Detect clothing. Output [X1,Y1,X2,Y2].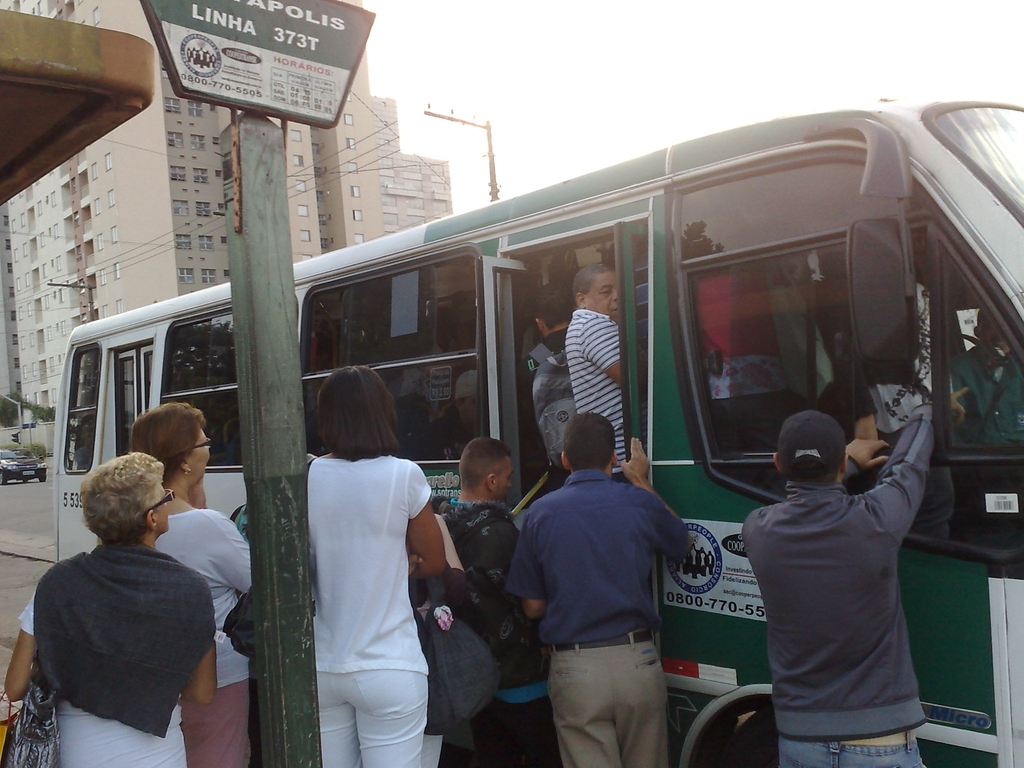
[313,460,436,767].
